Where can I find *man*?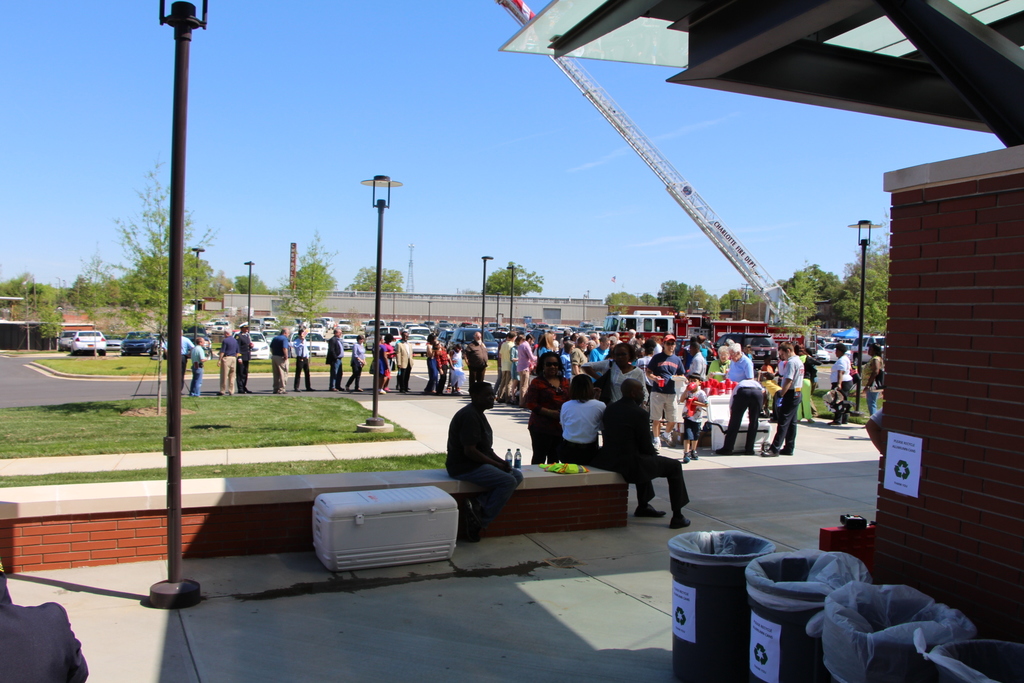
You can find it at detection(215, 326, 240, 395).
